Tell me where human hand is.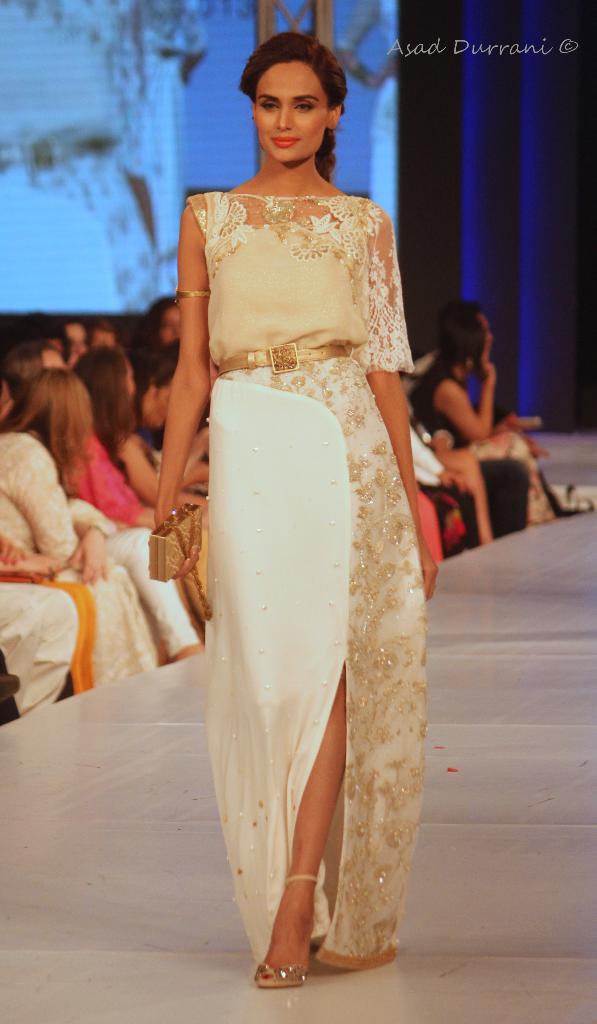
human hand is at [left=481, top=356, right=498, bottom=383].
